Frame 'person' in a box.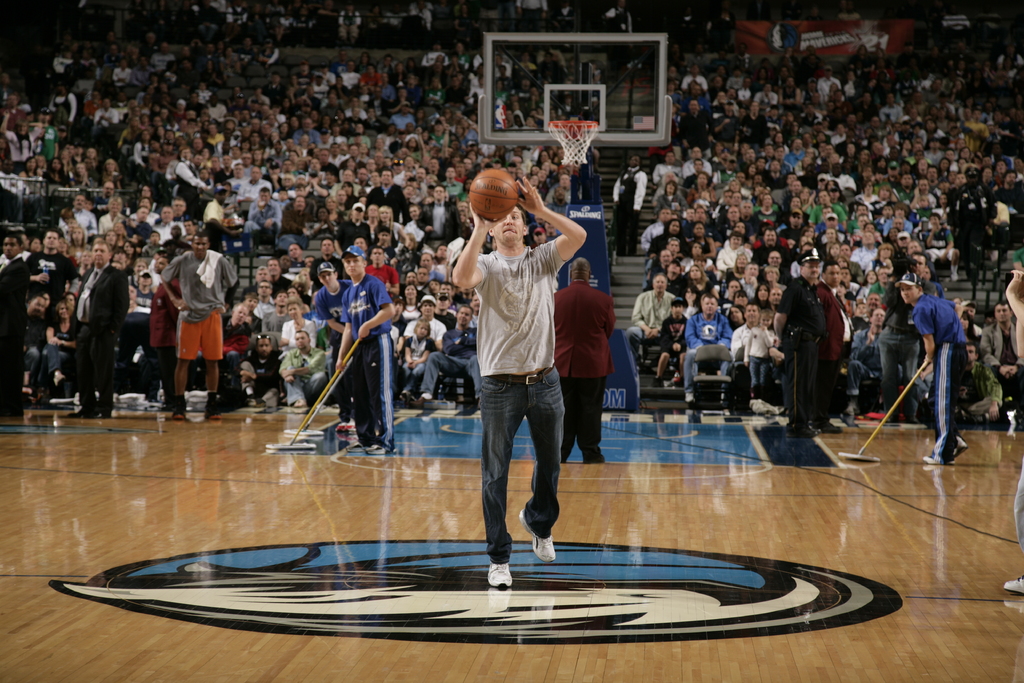
207/181/223/219.
